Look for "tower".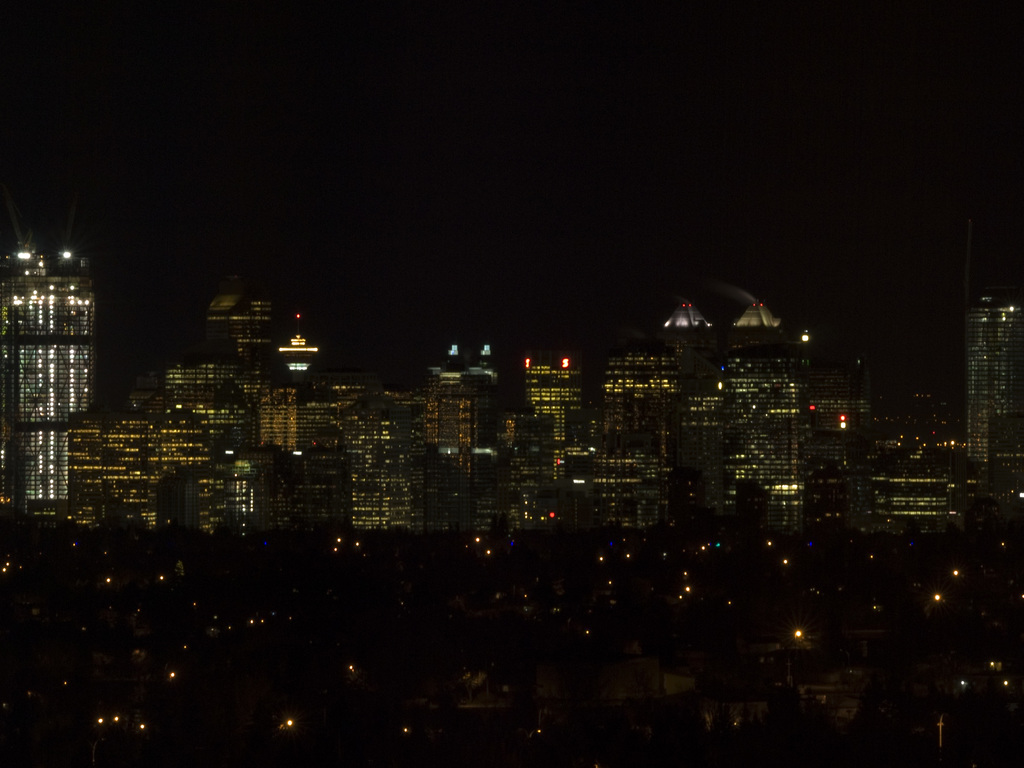
Found: detection(0, 235, 96, 521).
